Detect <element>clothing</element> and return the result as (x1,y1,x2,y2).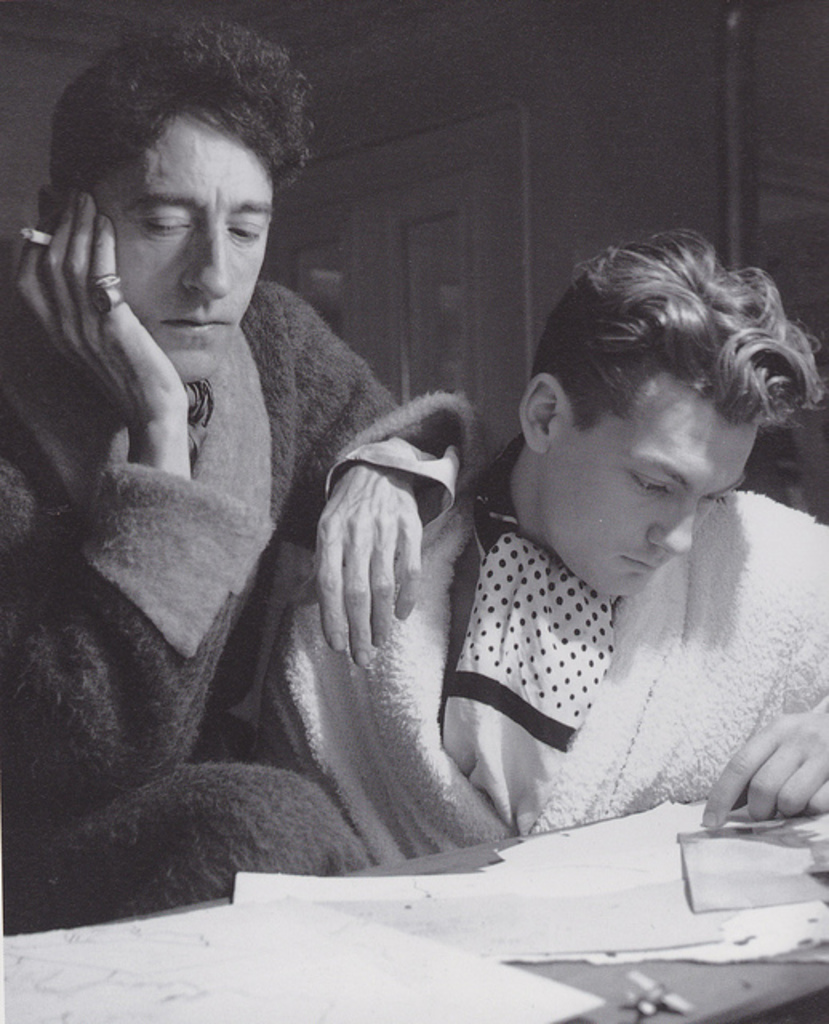
(0,275,495,942).
